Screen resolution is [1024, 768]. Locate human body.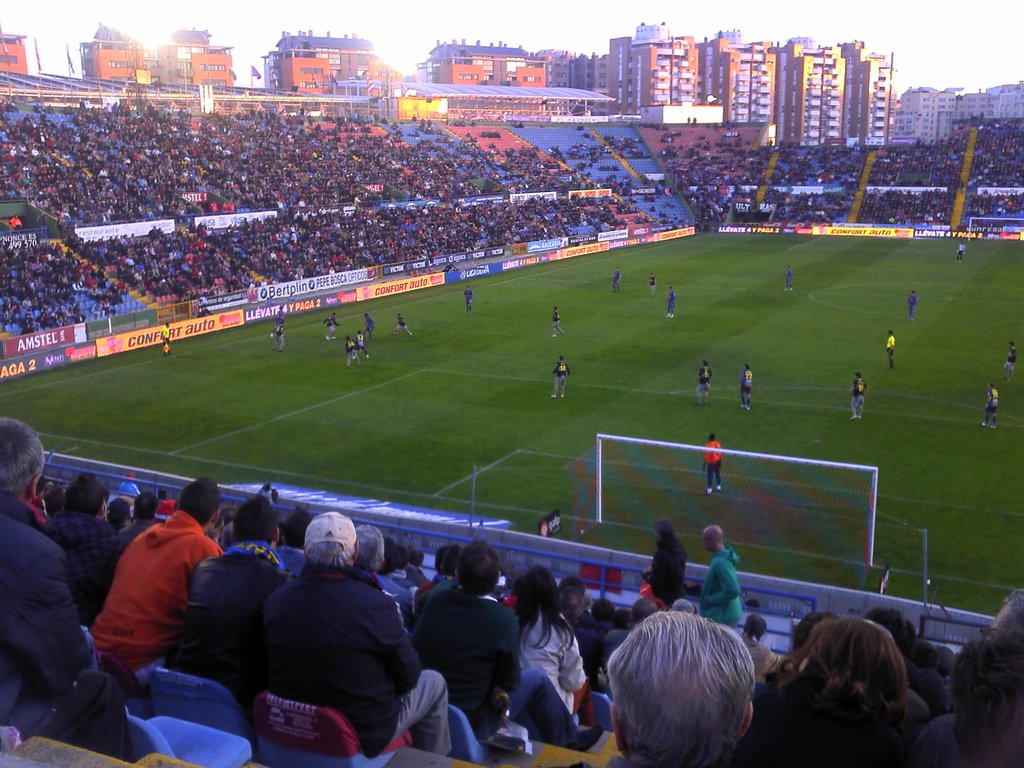
[left=692, top=359, right=712, bottom=403].
